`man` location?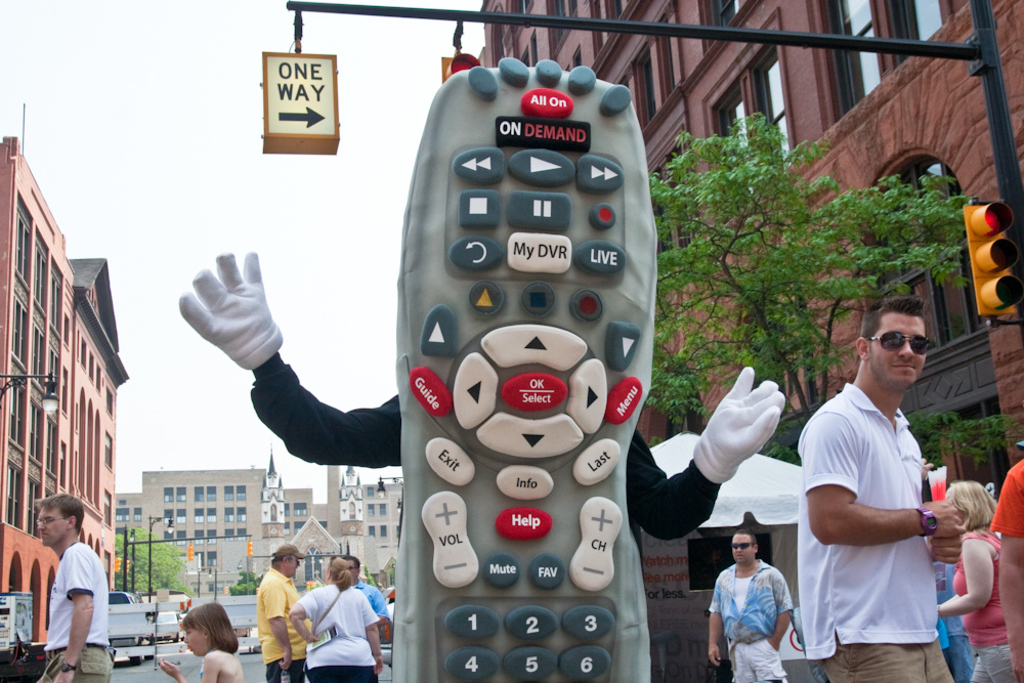
left=709, top=522, right=794, bottom=682
